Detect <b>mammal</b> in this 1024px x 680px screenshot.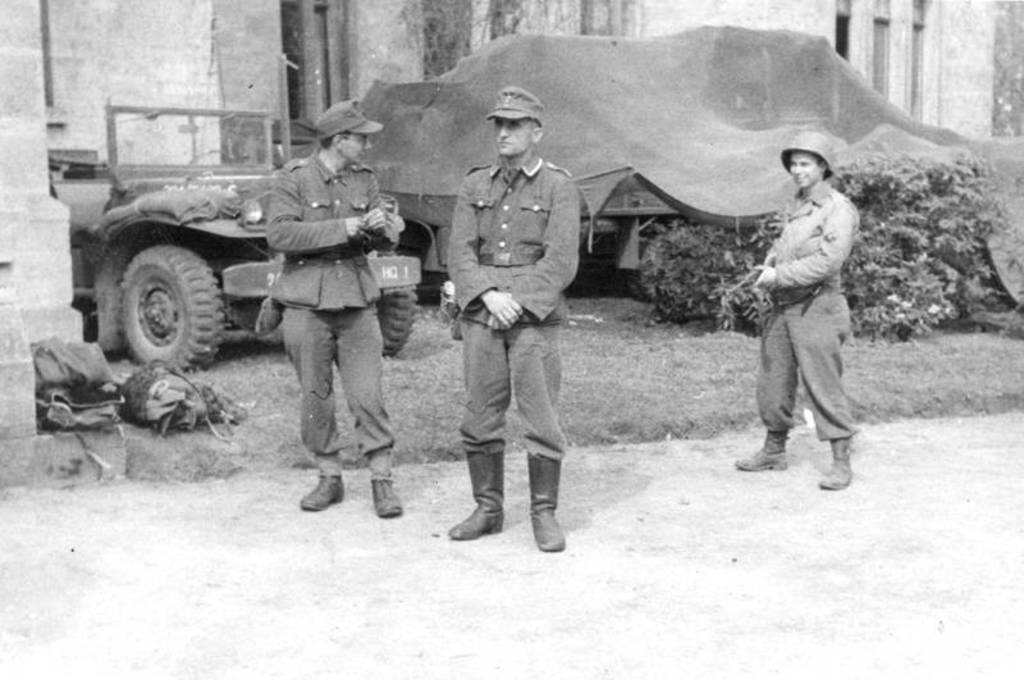
Detection: l=448, t=83, r=580, b=548.
